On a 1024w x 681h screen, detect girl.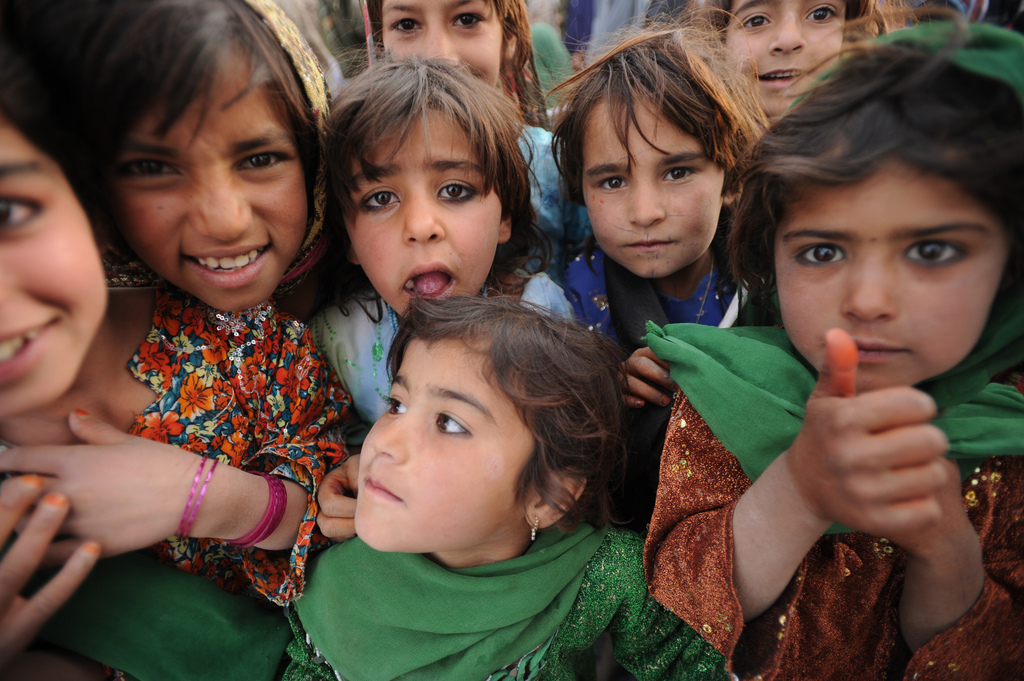
(363, 0, 556, 235).
